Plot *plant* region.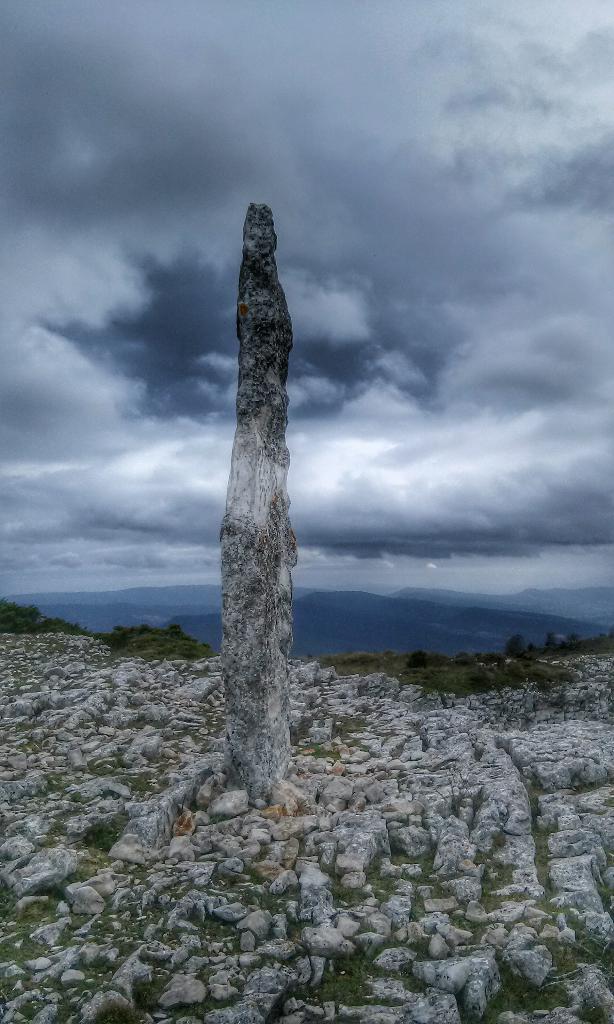
Plotted at BBox(280, 943, 429, 1015).
